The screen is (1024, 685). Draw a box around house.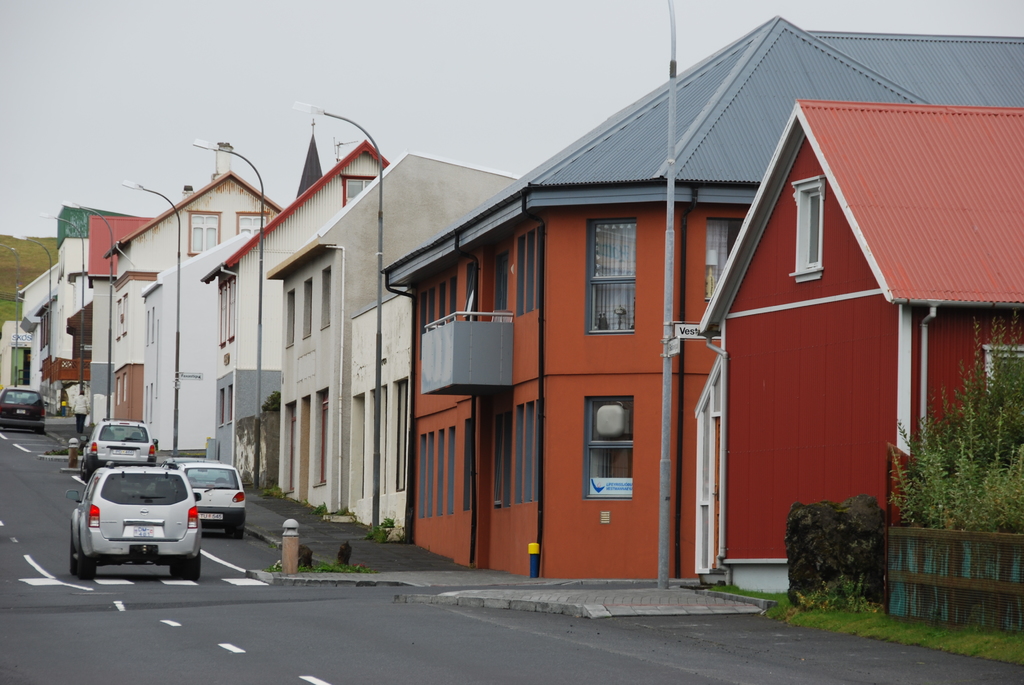
bbox=(50, 193, 139, 412).
